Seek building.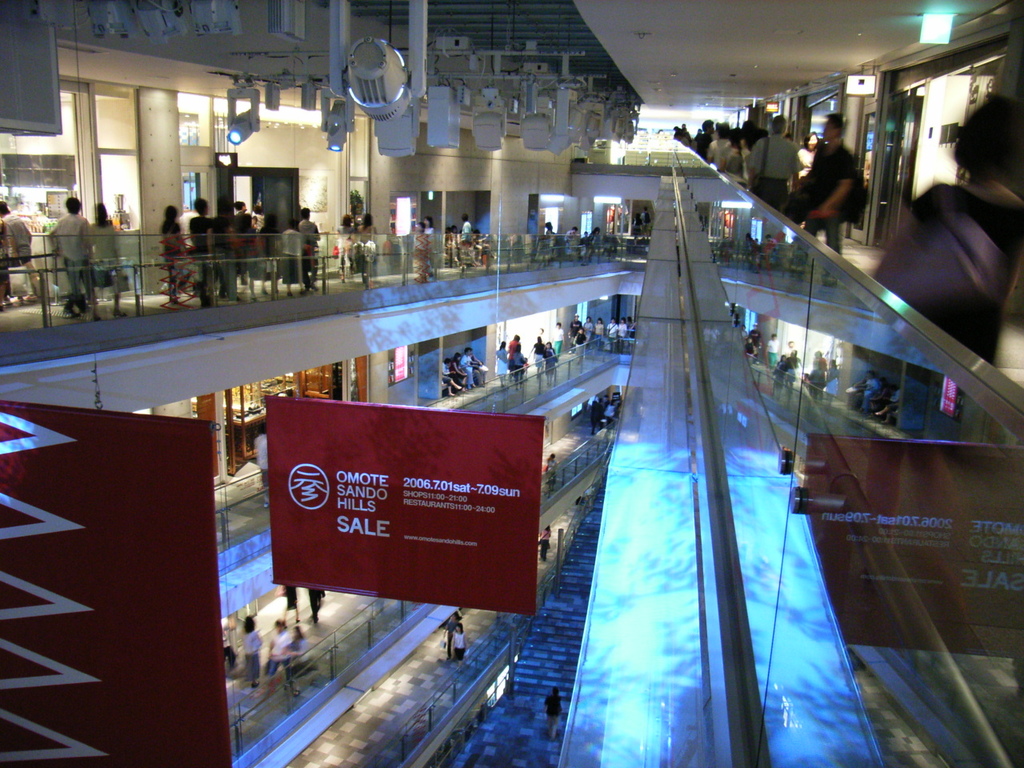
locate(0, 0, 1023, 767).
